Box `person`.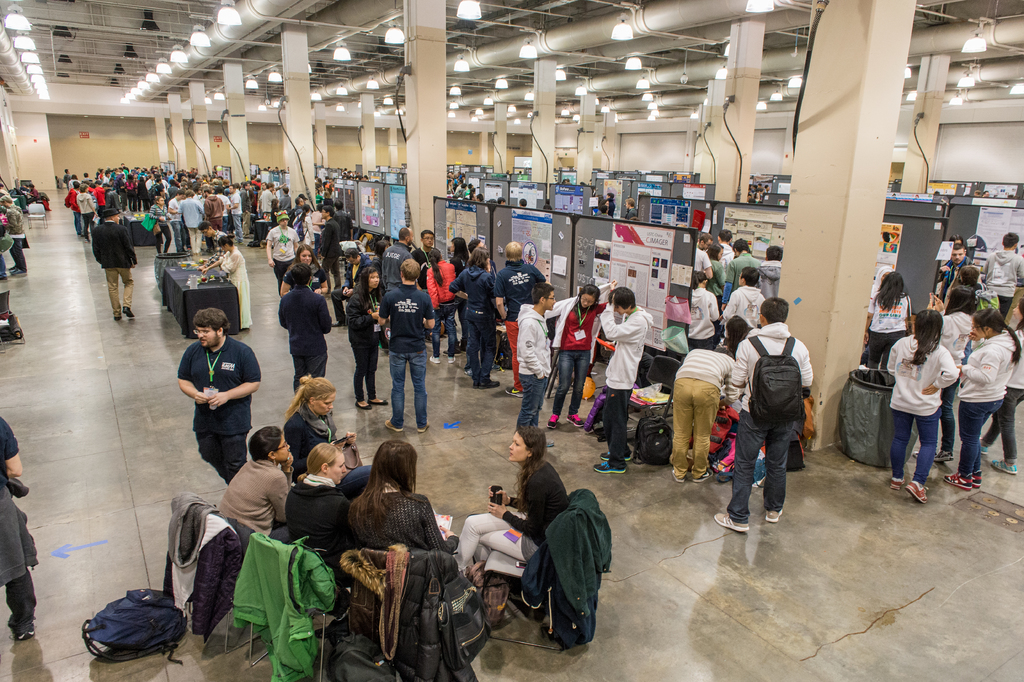
box=[724, 289, 812, 531].
